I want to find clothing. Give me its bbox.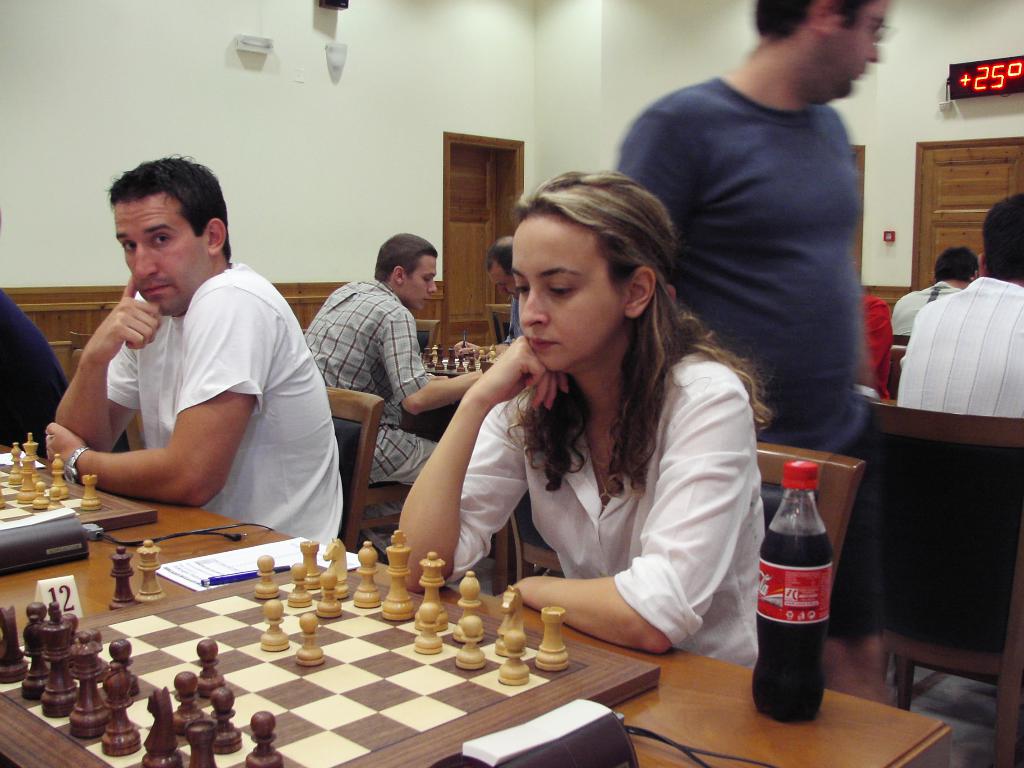
select_region(107, 258, 345, 543).
